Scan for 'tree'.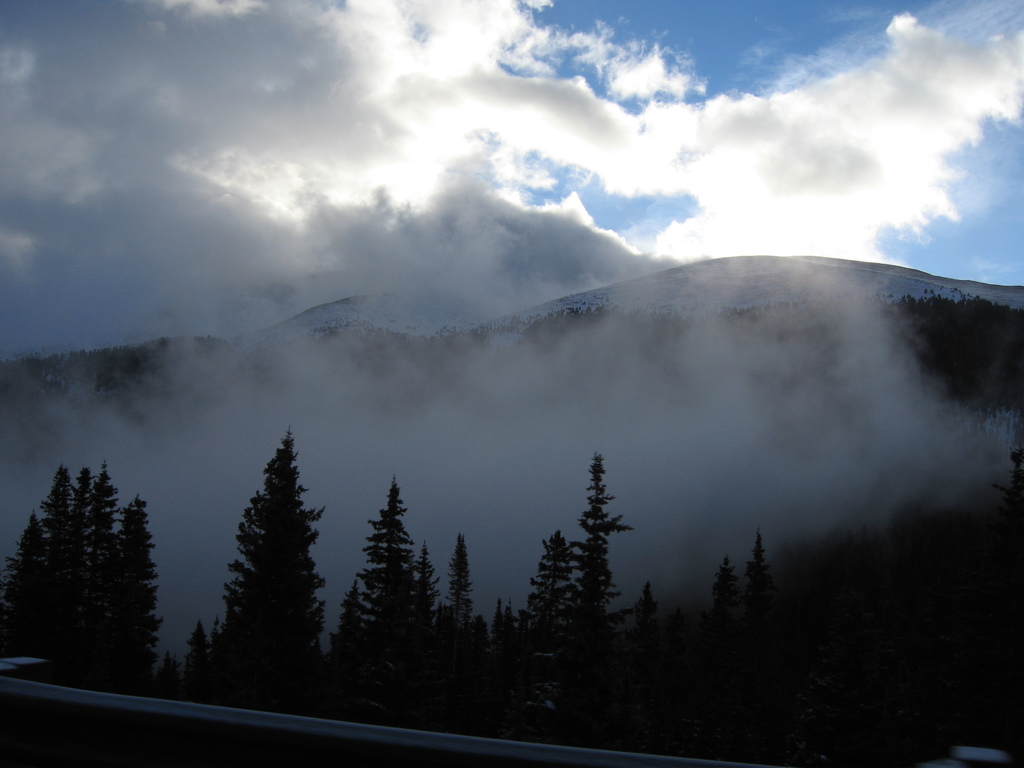
Scan result: [left=338, top=480, right=461, bottom=737].
